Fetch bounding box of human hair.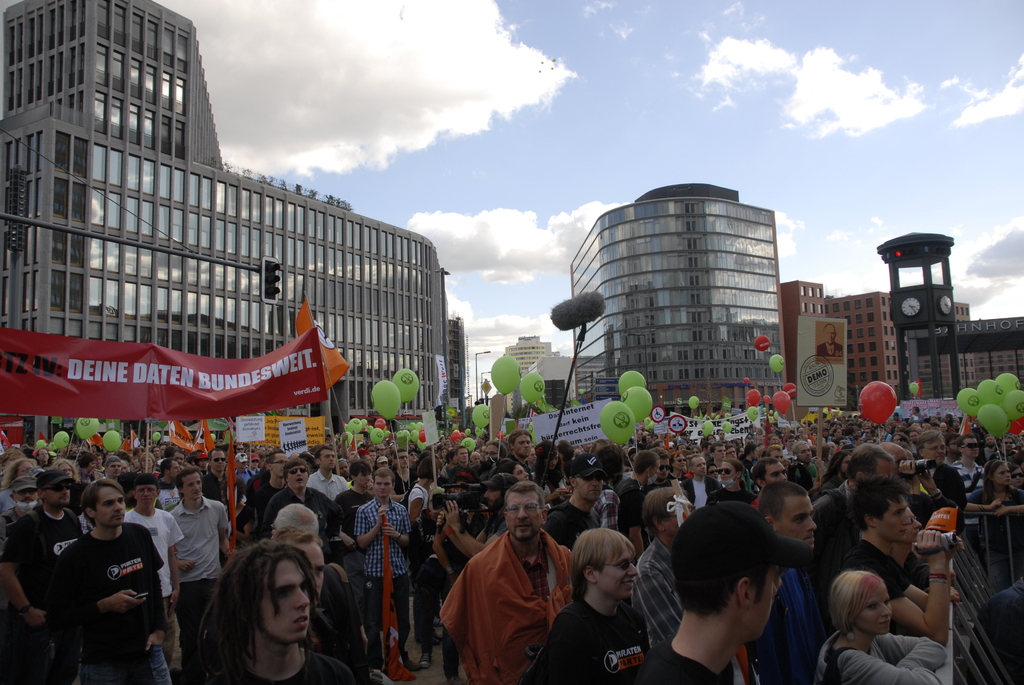
Bbox: bbox=[420, 456, 445, 478].
